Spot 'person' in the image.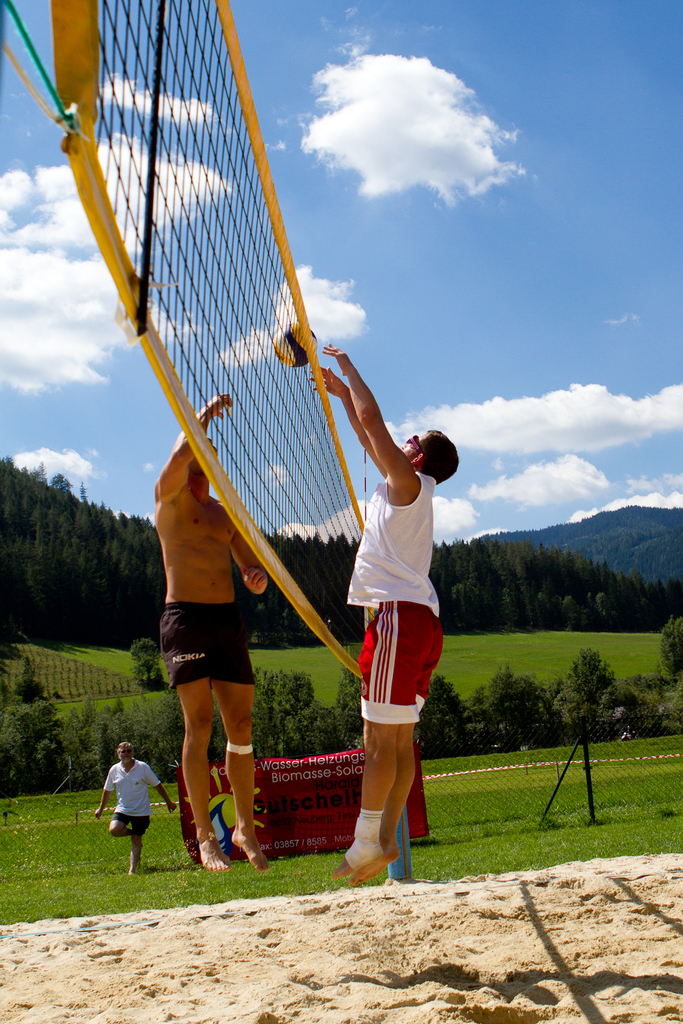
'person' found at (157,392,266,874).
